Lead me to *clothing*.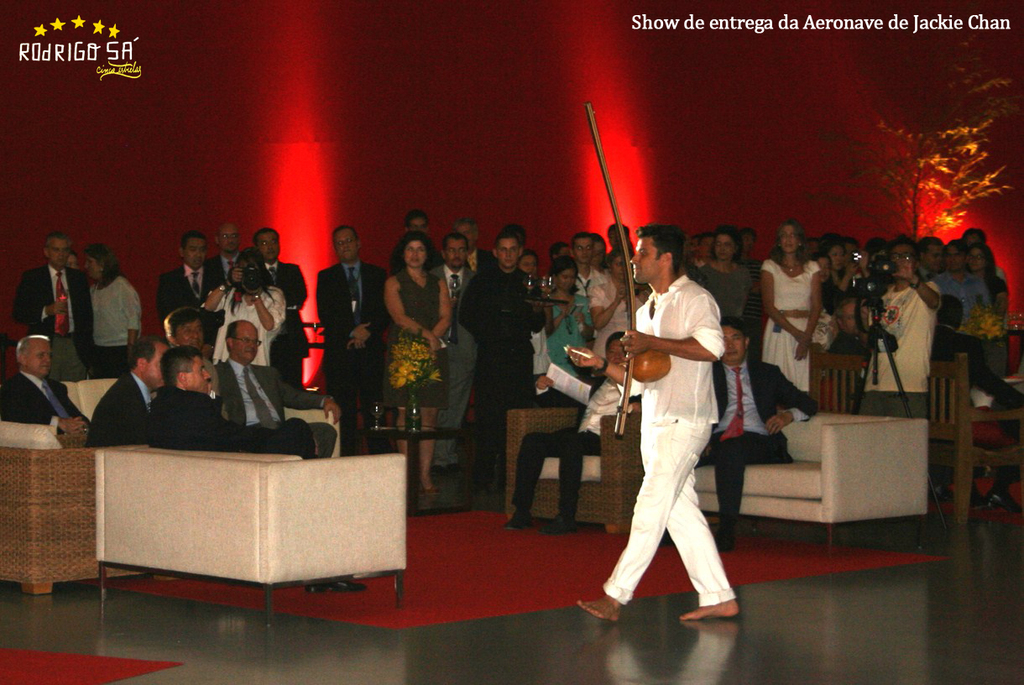
Lead to 250,260,303,301.
